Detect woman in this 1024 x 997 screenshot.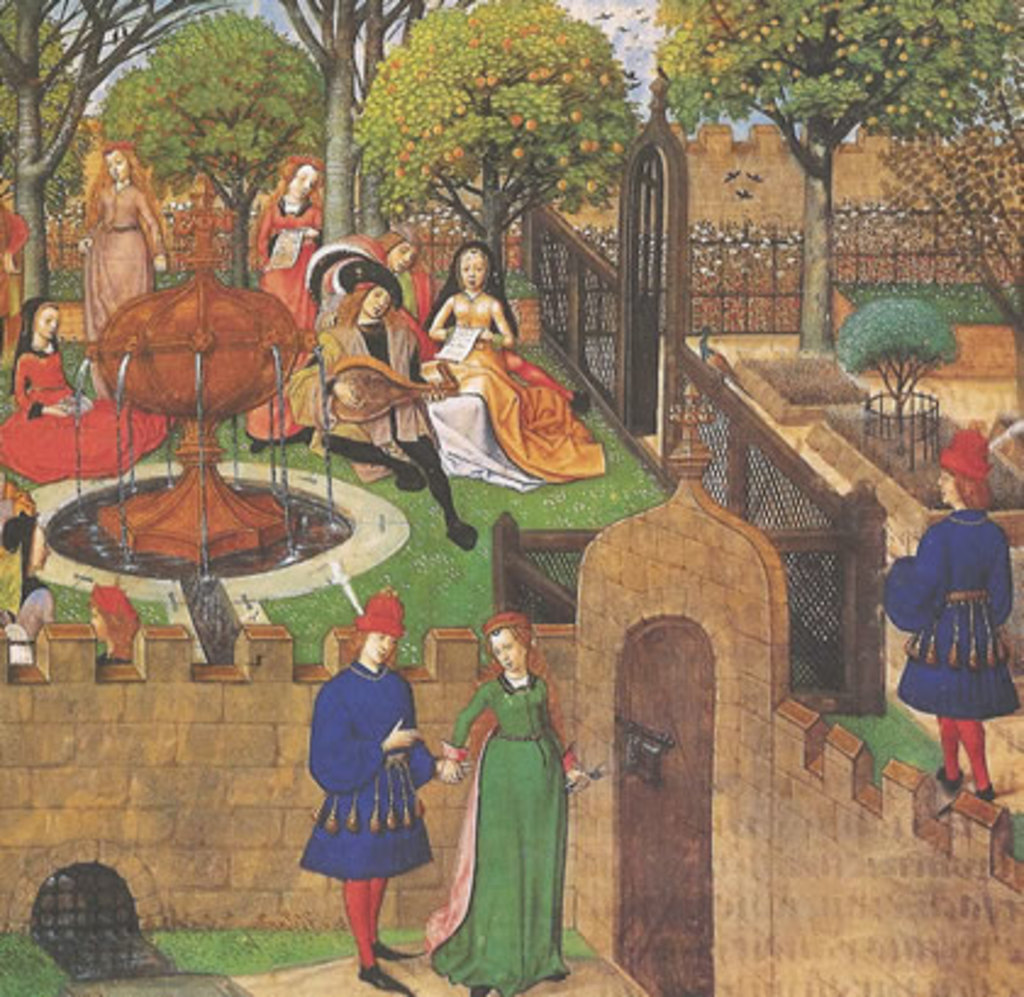
Detection: pyautogui.locateOnScreen(268, 249, 485, 561).
